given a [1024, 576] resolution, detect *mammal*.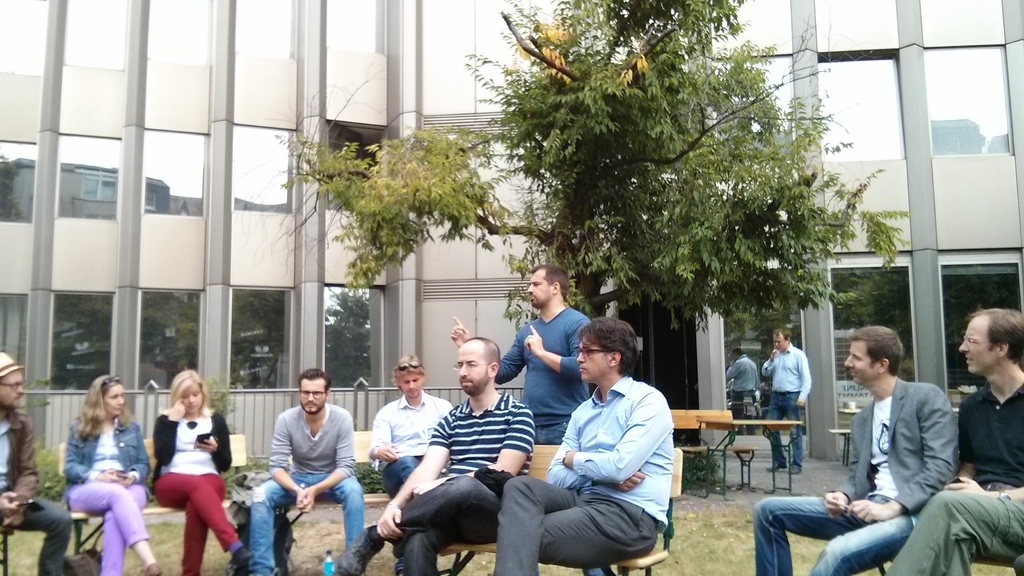
l=751, t=321, r=963, b=575.
